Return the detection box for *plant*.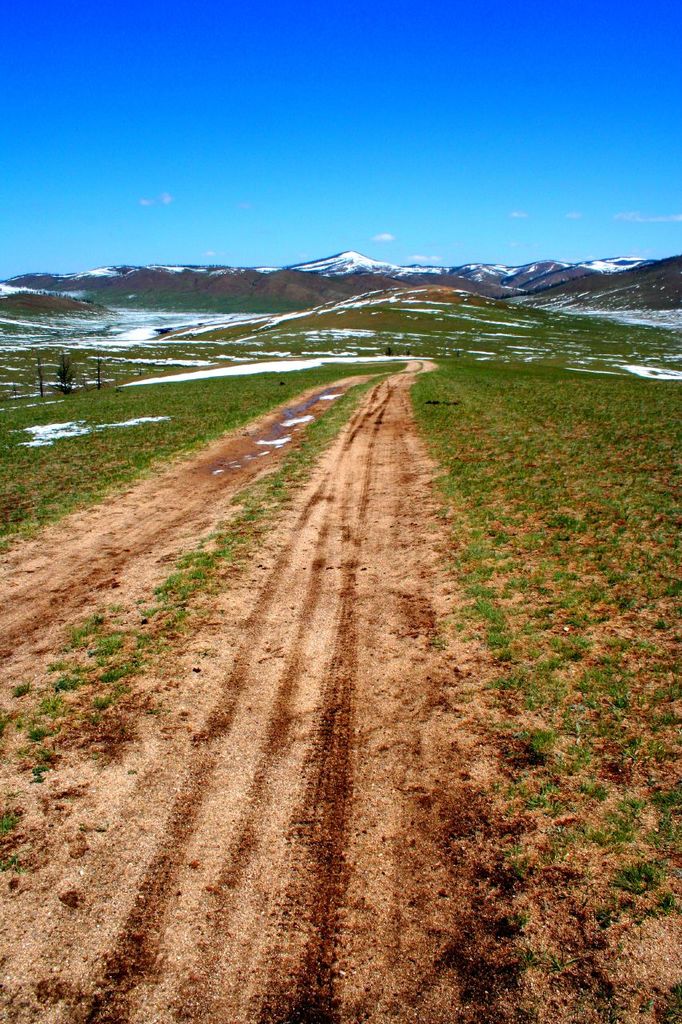
663/858/670/878.
